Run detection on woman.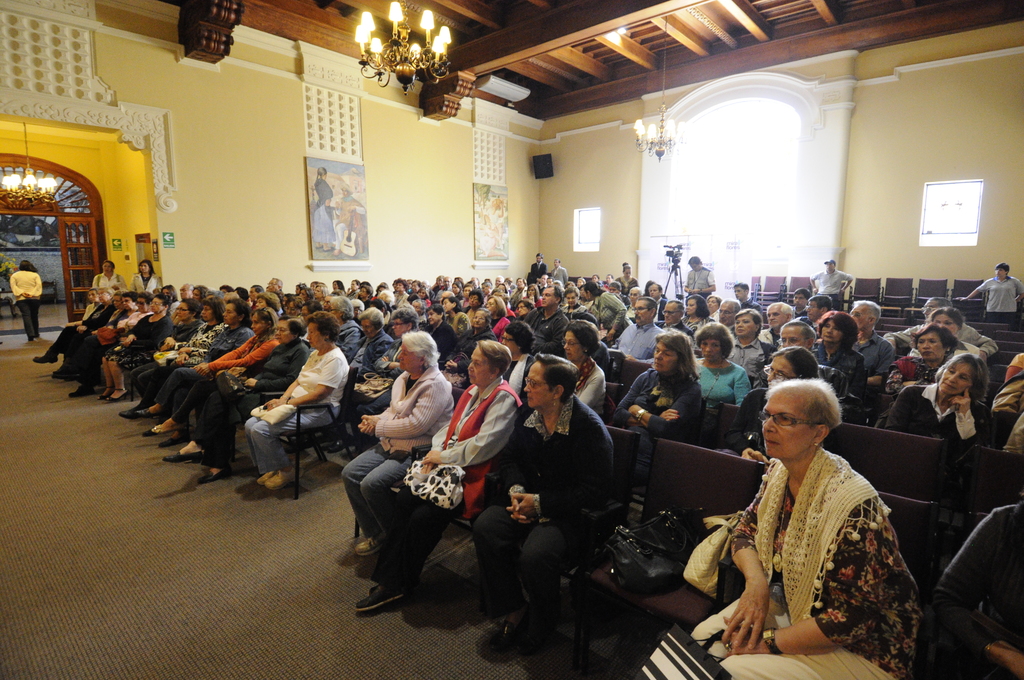
Result: [x1=96, y1=294, x2=177, y2=401].
